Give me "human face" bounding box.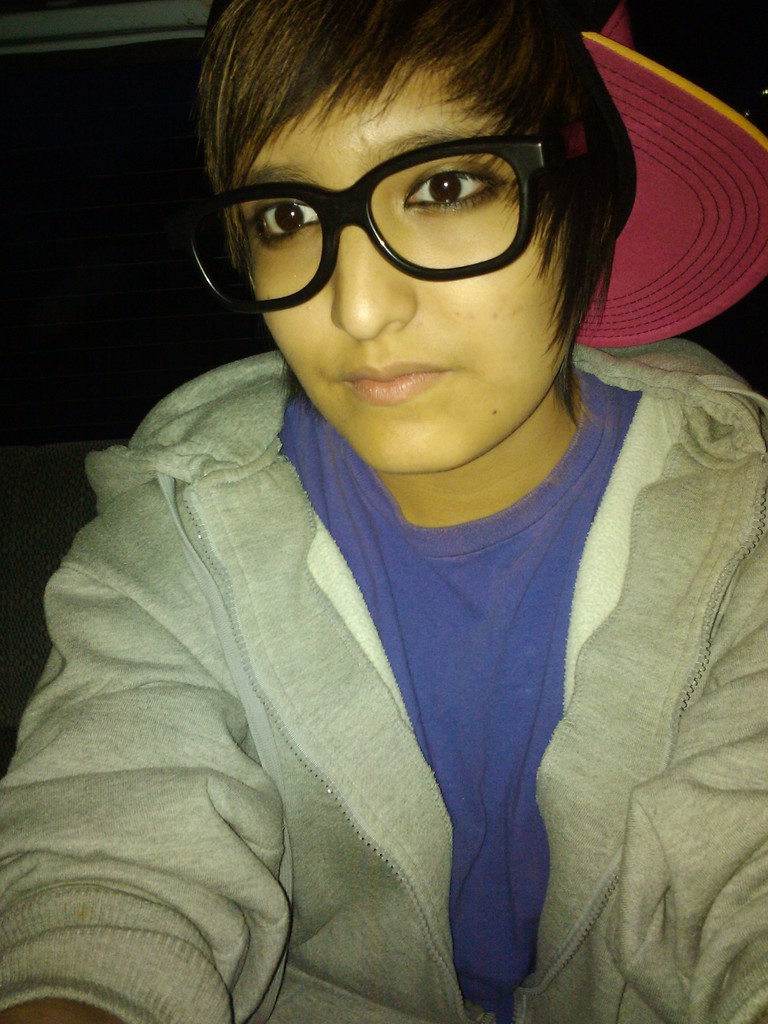
[left=173, top=56, right=569, bottom=476].
